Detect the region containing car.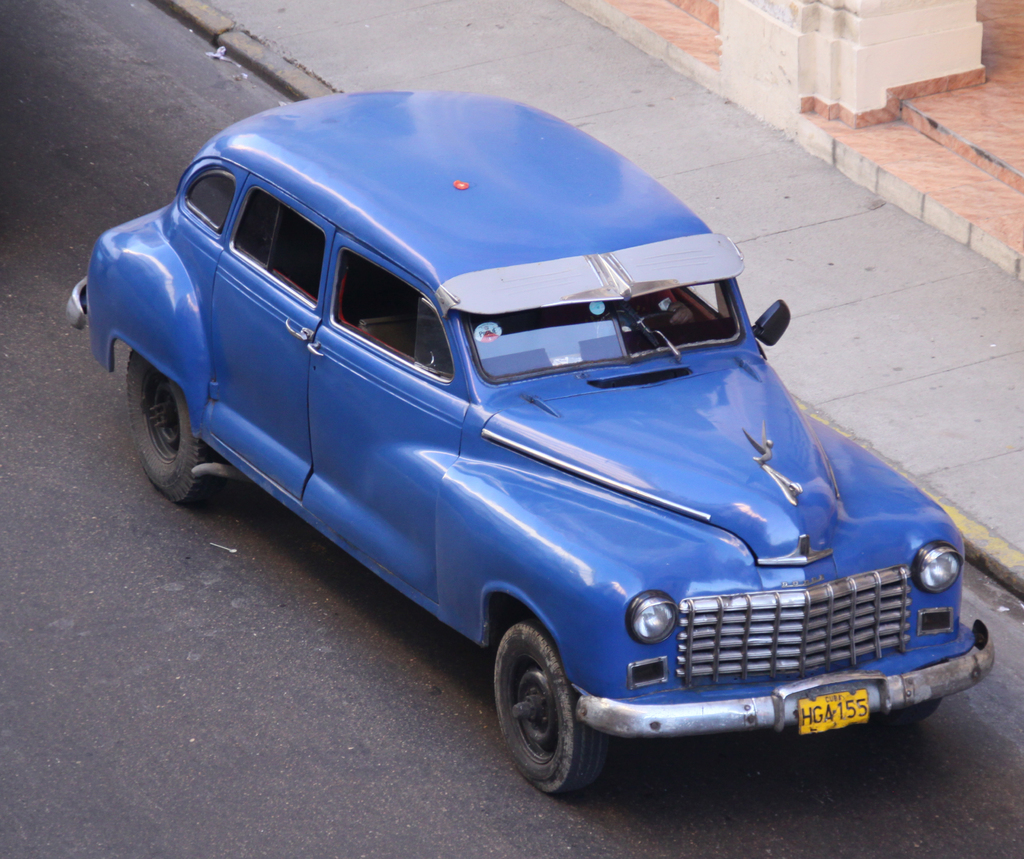
{"x1": 64, "y1": 87, "x2": 996, "y2": 796}.
